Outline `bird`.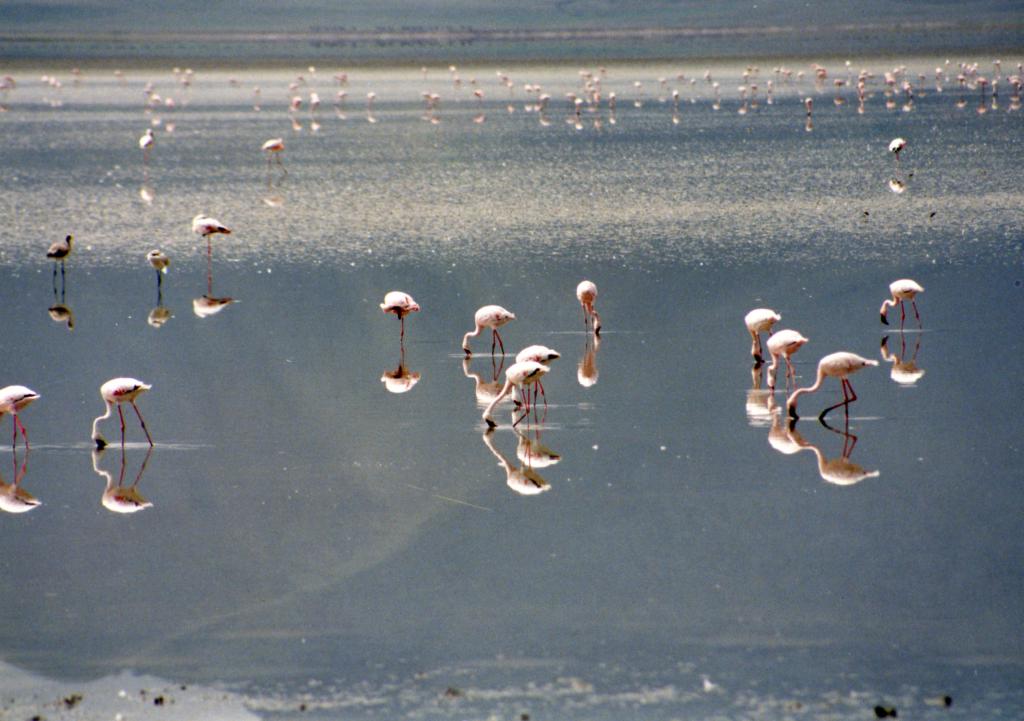
Outline: [left=0, top=379, right=44, bottom=454].
